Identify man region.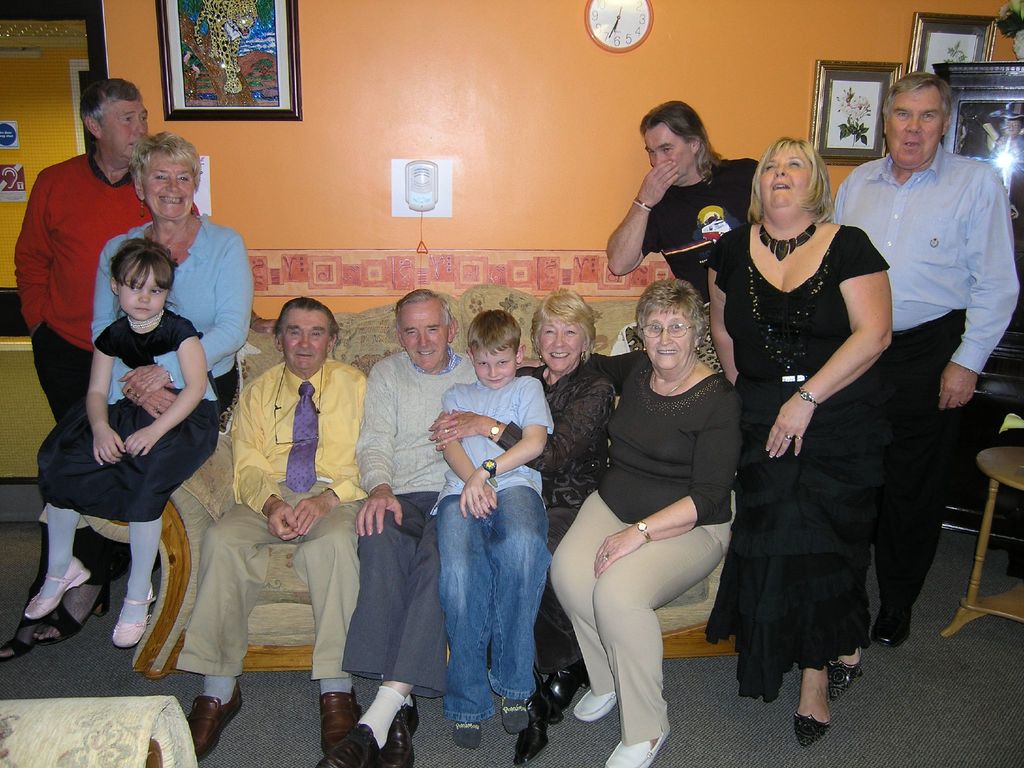
Region: <box>177,296,365,738</box>.
